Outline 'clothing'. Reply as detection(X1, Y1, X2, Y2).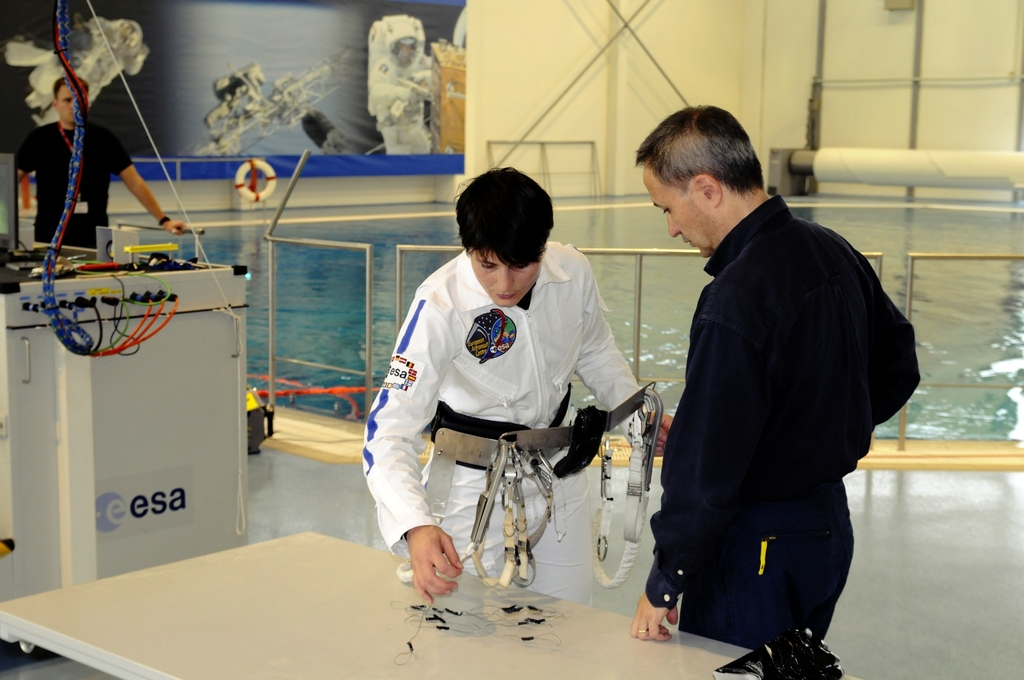
detection(373, 219, 662, 565).
